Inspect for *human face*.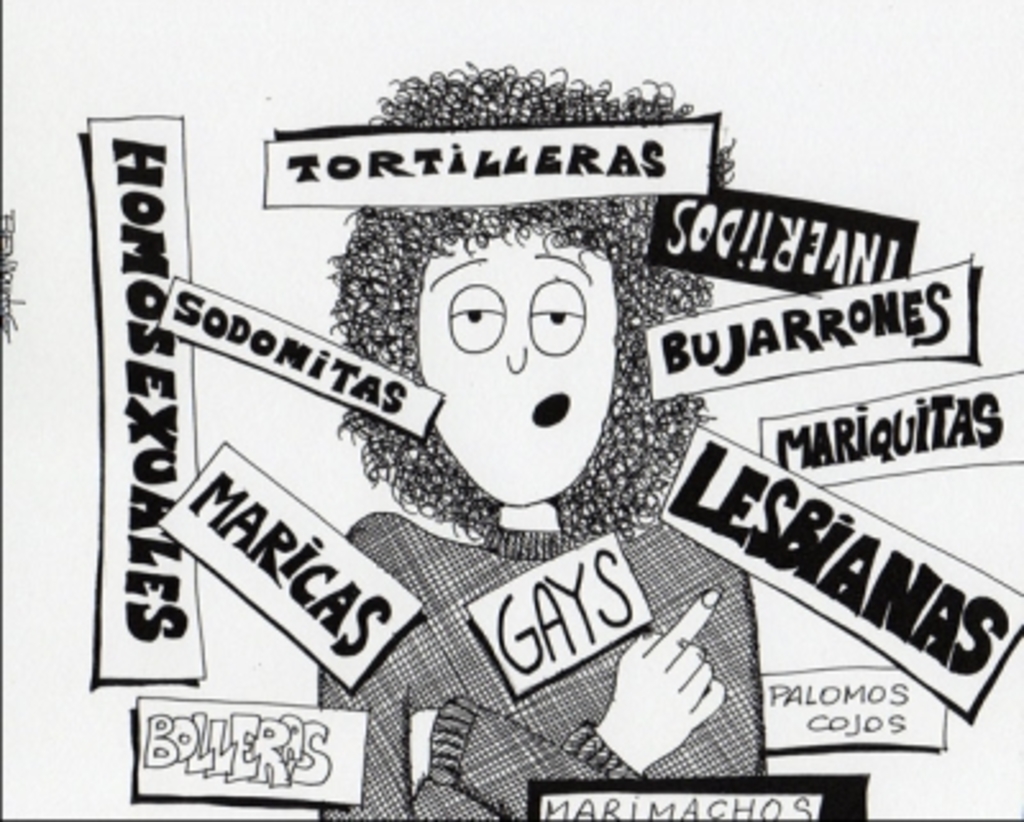
Inspection: l=417, t=225, r=620, b=510.
